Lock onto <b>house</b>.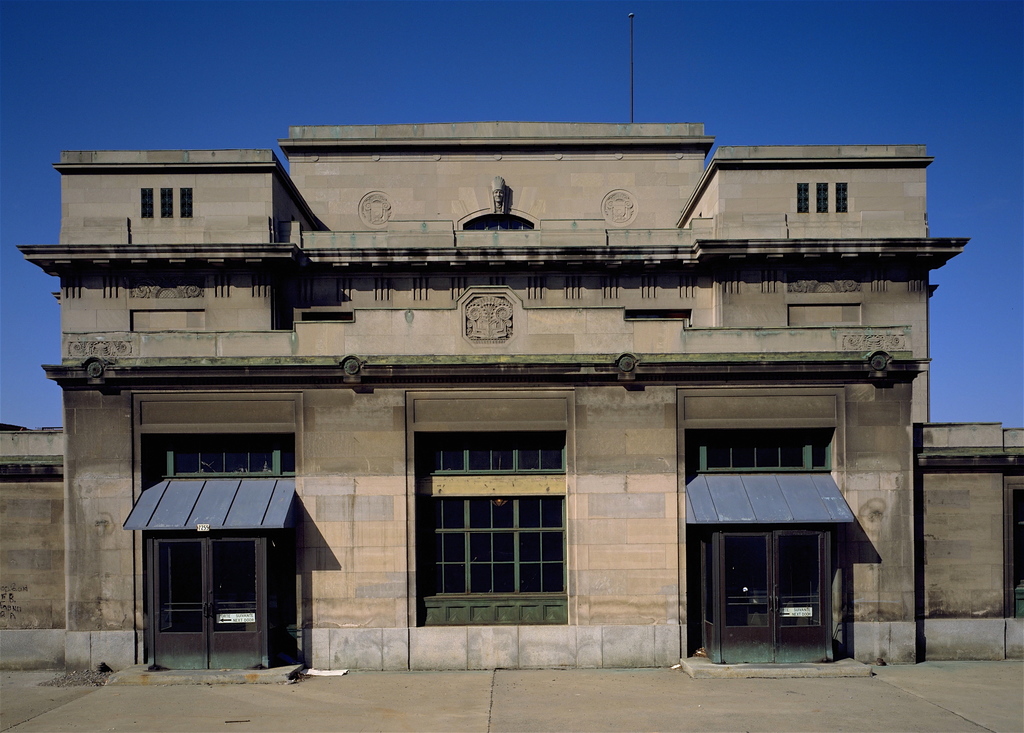
Locked: [907,416,1023,672].
